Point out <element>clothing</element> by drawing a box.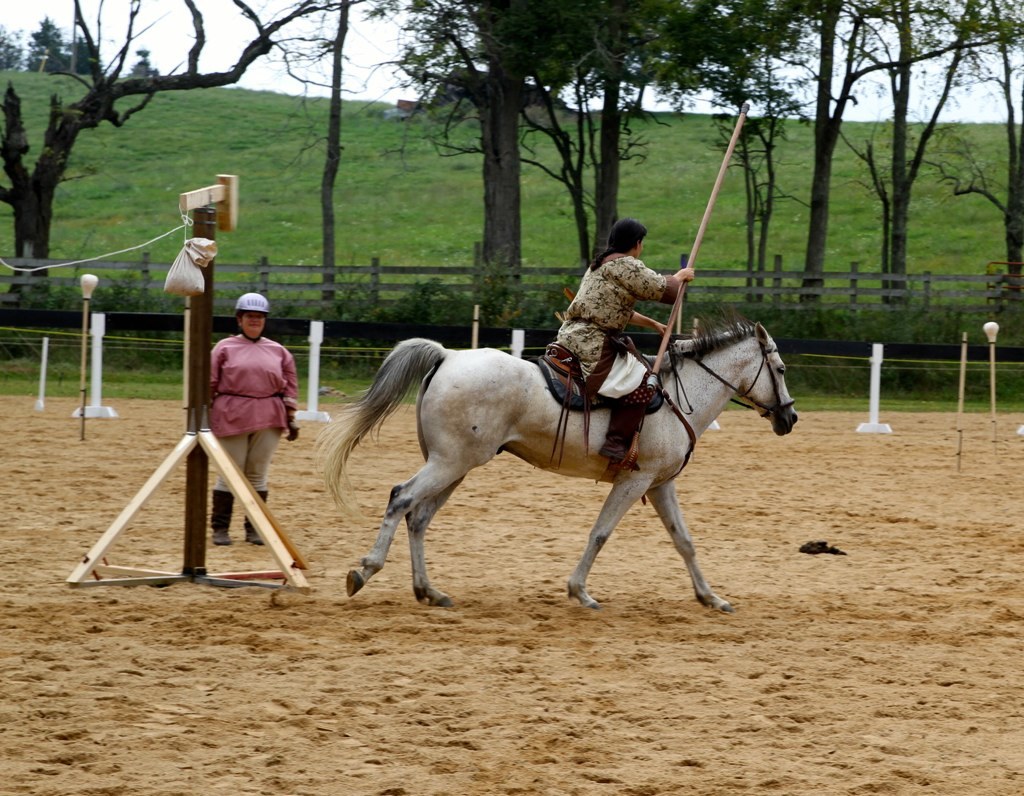
[196, 299, 287, 474].
